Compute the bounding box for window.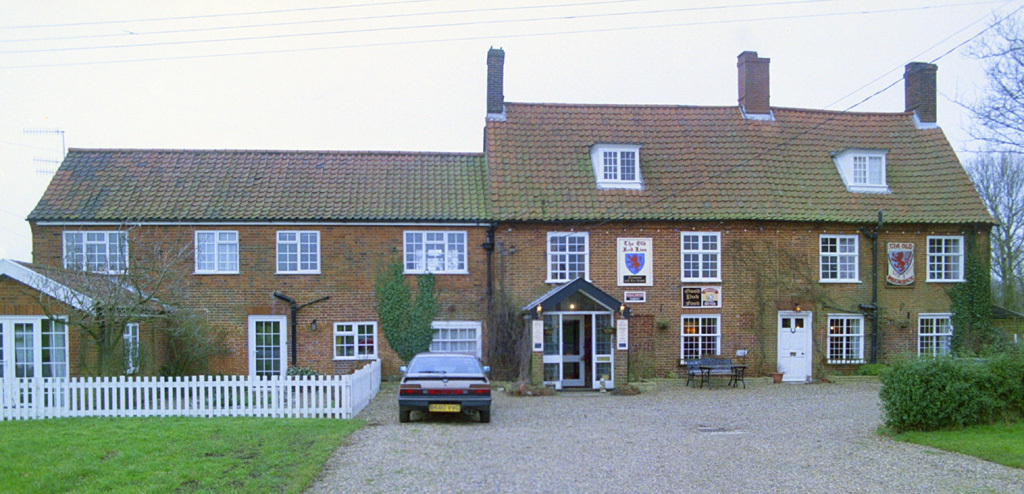
BBox(335, 324, 376, 358).
